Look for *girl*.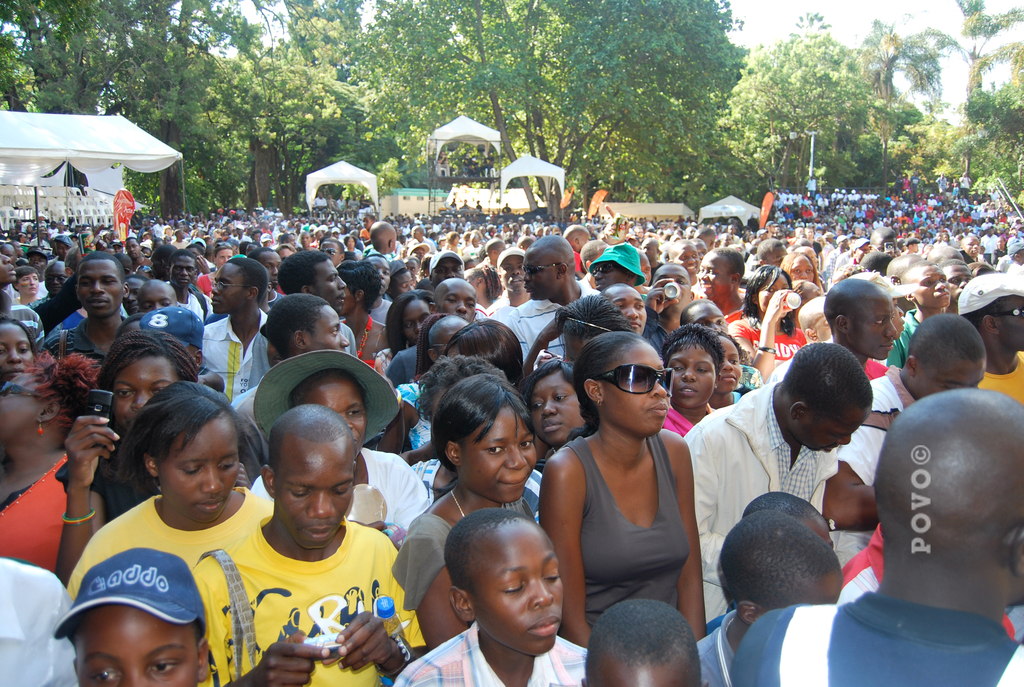
Found: 710,326,749,405.
